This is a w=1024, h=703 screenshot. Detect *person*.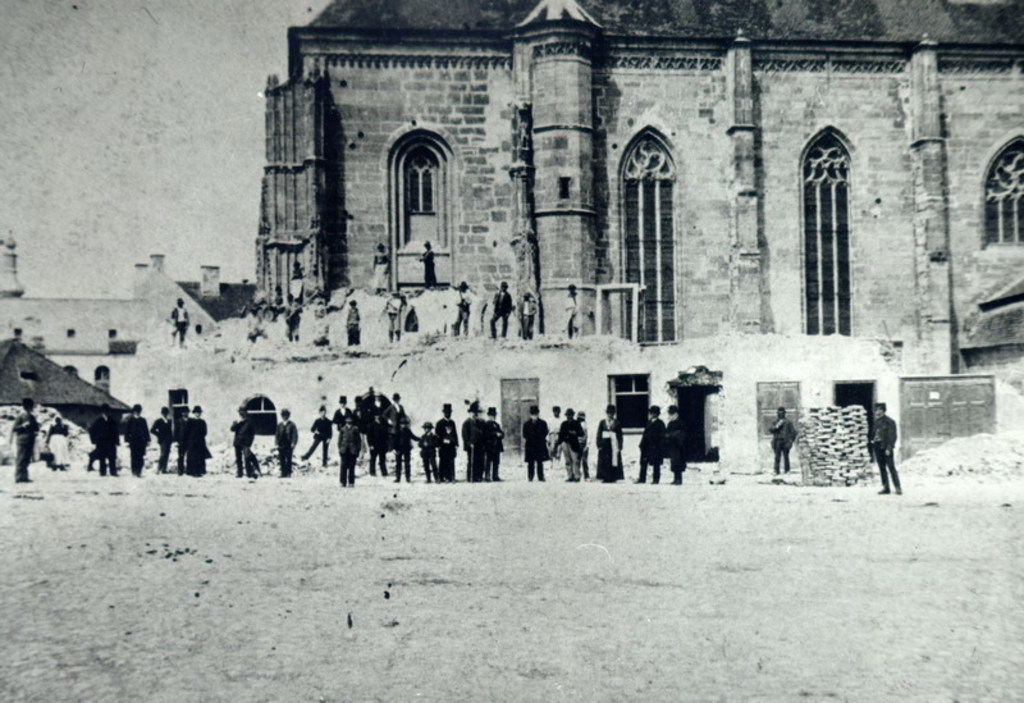
[x1=83, y1=405, x2=104, y2=478].
